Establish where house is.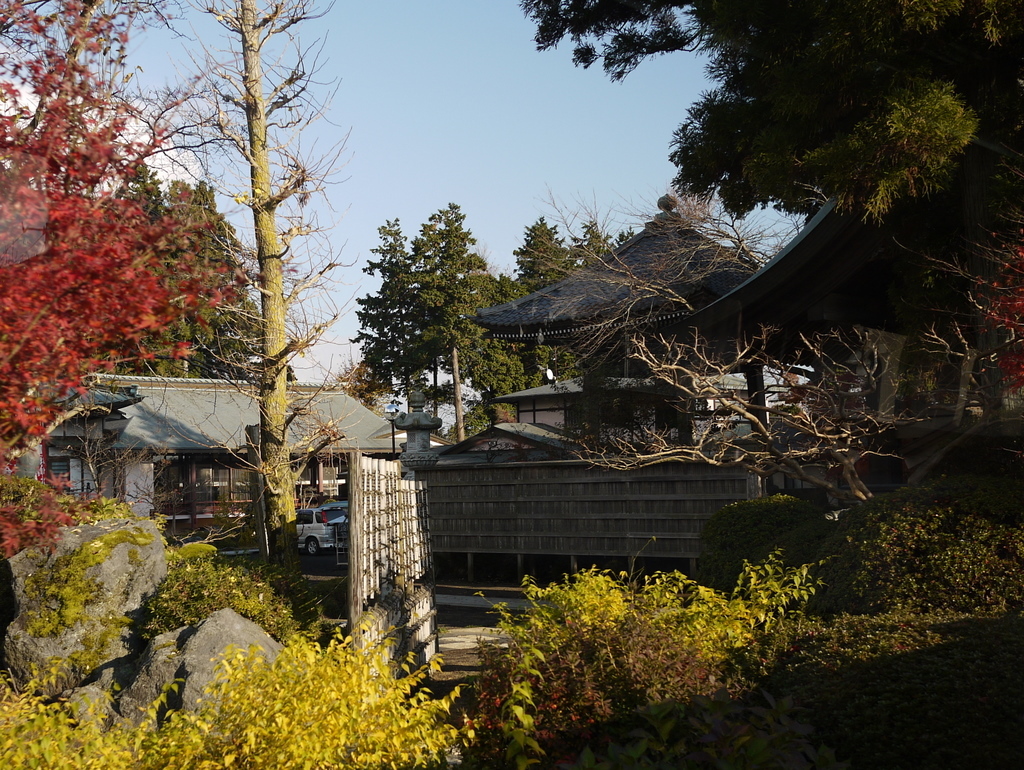
Established at (left=503, top=373, right=698, bottom=457).
